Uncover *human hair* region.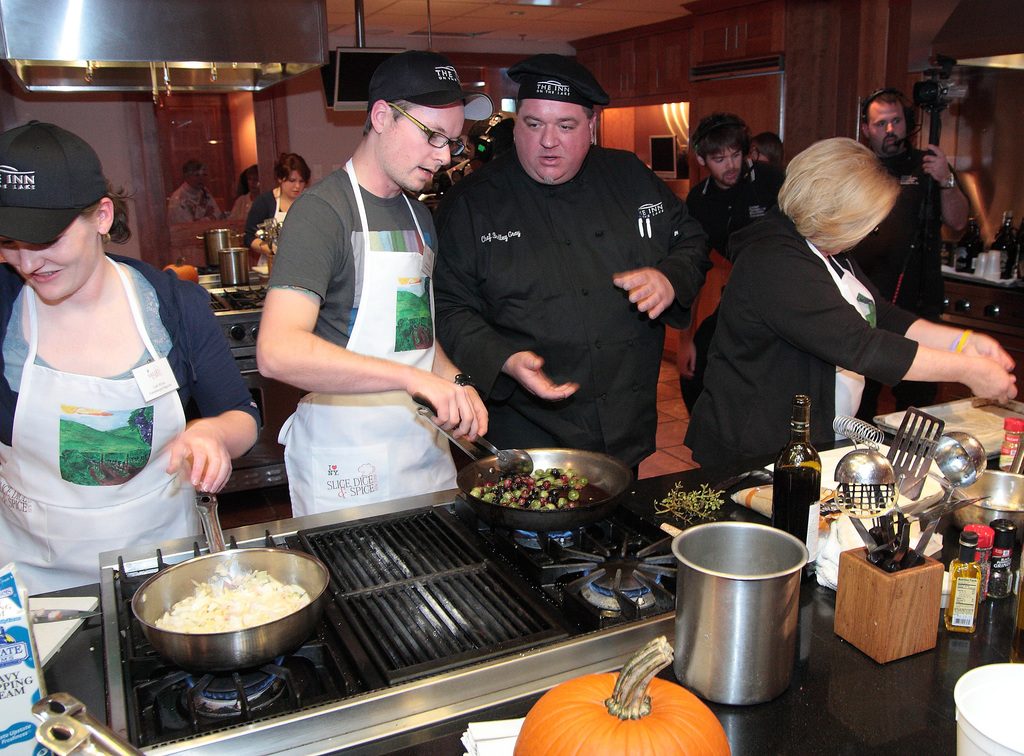
Uncovered: (792, 129, 911, 252).
